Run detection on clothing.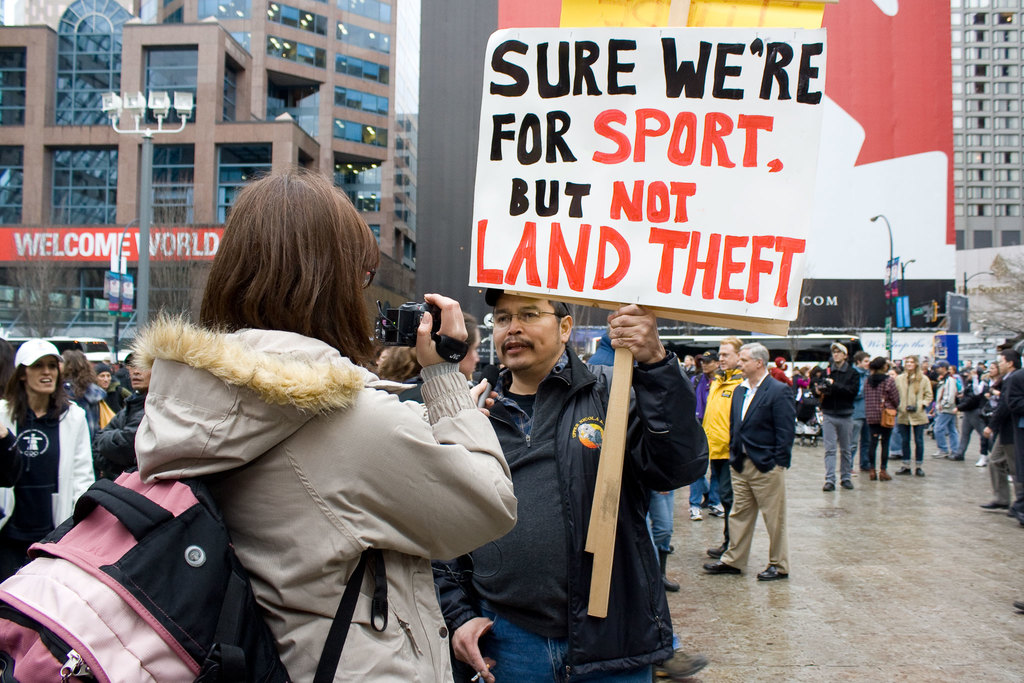
Result: [134,315,506,682].
